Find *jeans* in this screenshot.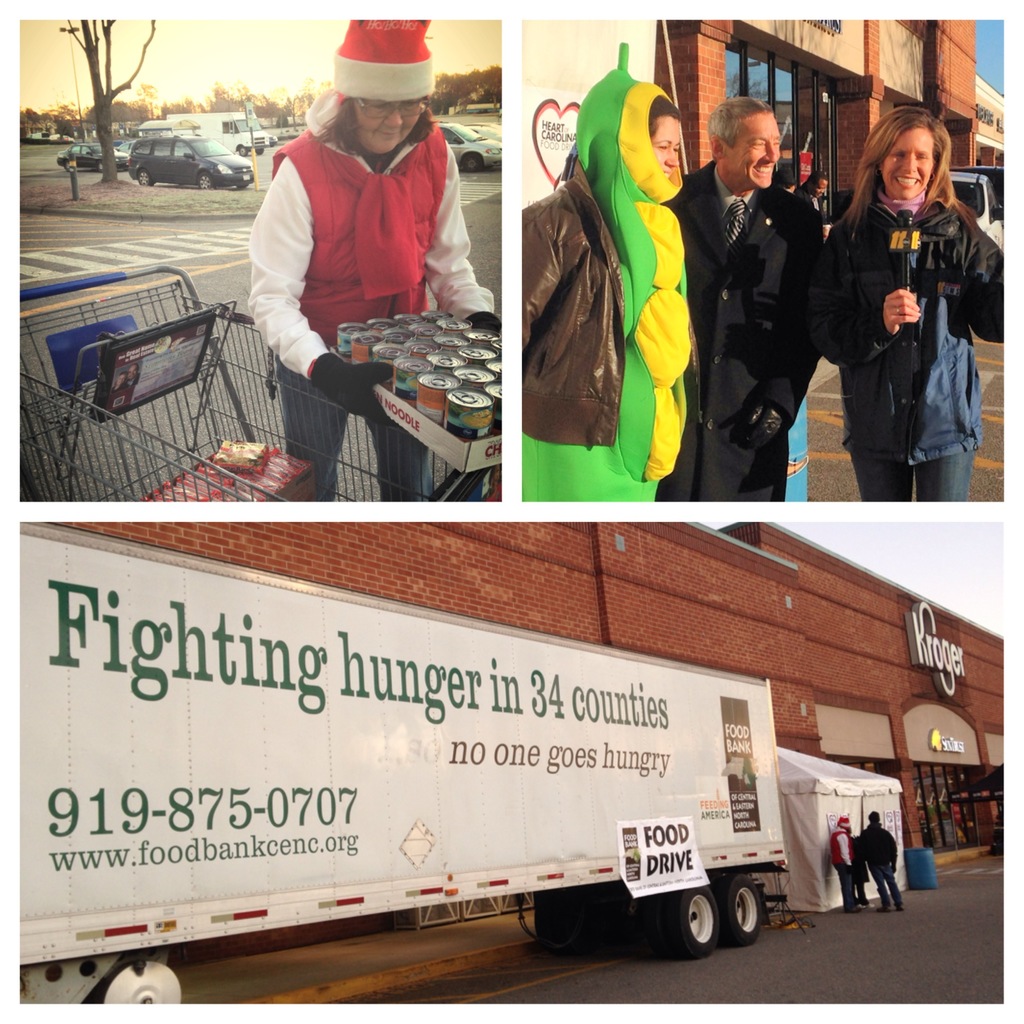
The bounding box for *jeans* is 269 365 428 491.
